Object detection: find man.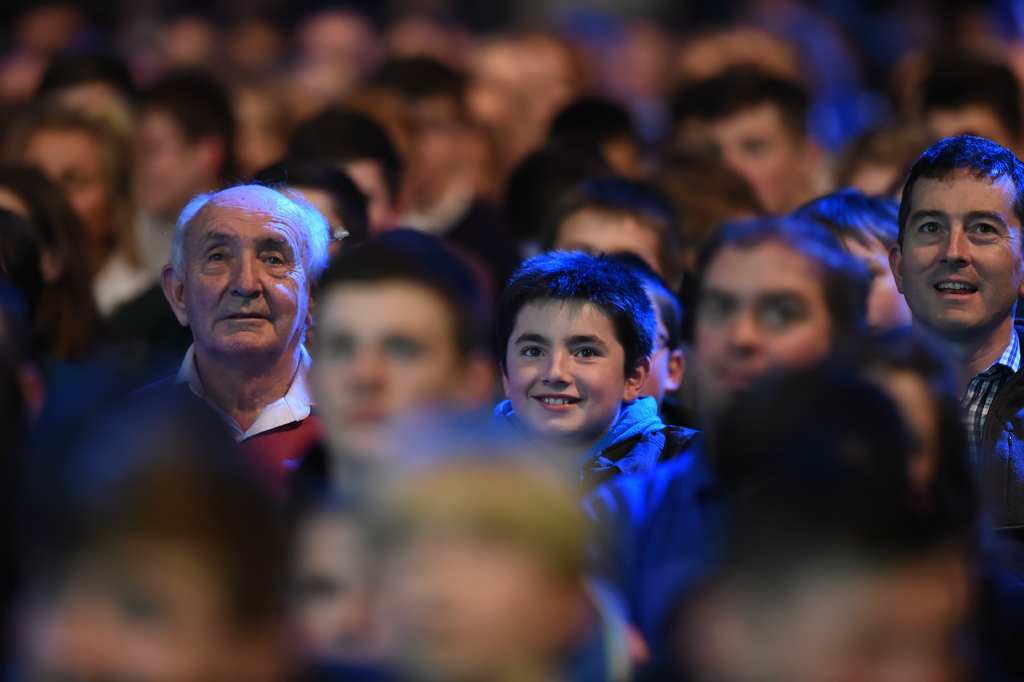
{"left": 884, "top": 137, "right": 1023, "bottom": 573}.
